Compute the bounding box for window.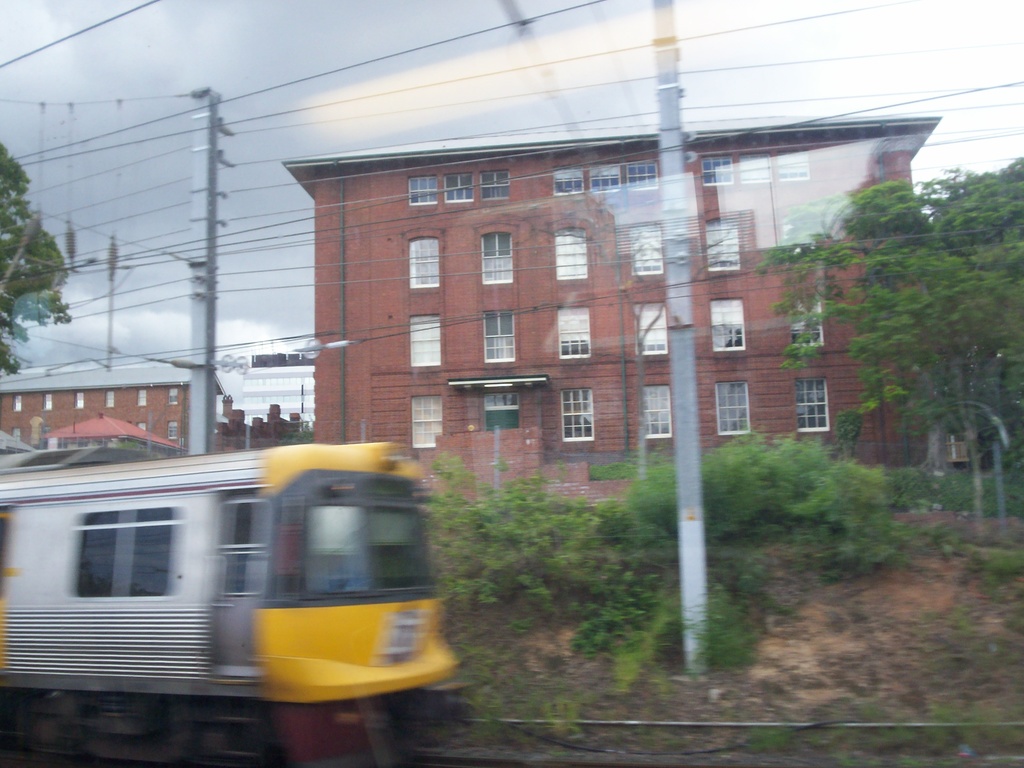
x1=42 y1=392 x2=51 y2=413.
